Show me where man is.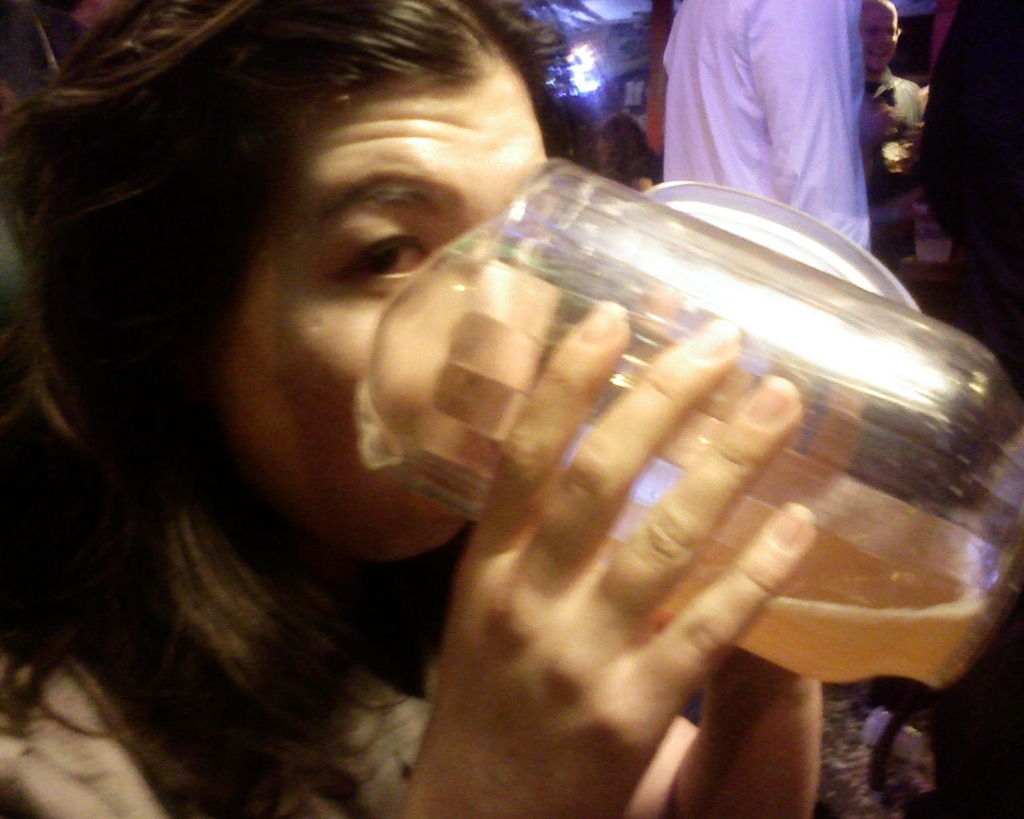
man is at detection(897, 0, 1023, 367).
